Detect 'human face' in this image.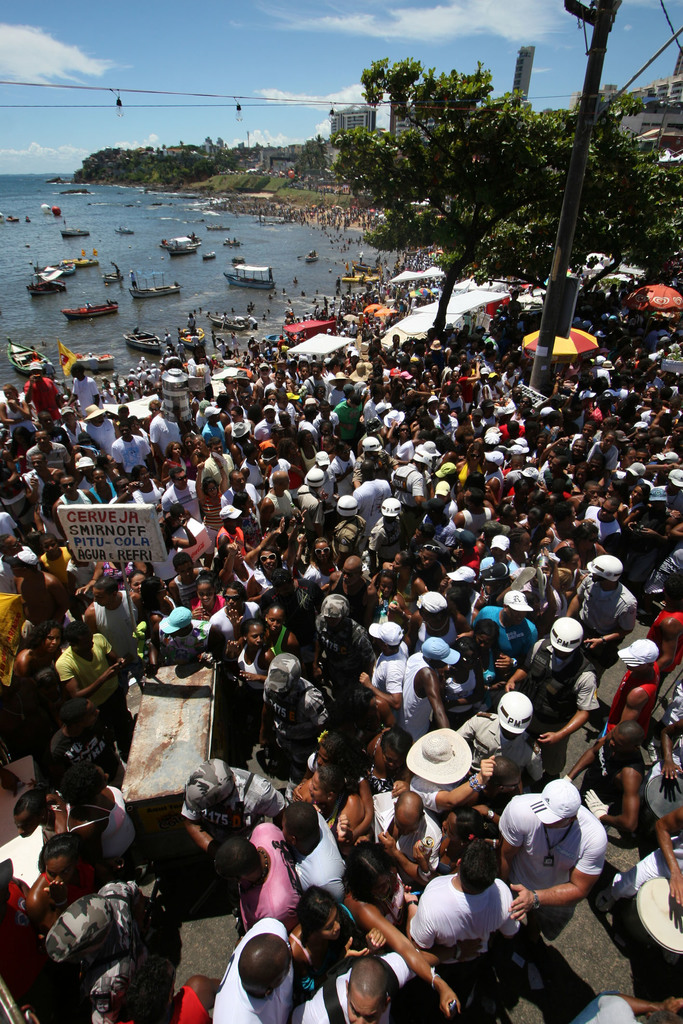
Detection: [left=152, top=404, right=160, bottom=413].
